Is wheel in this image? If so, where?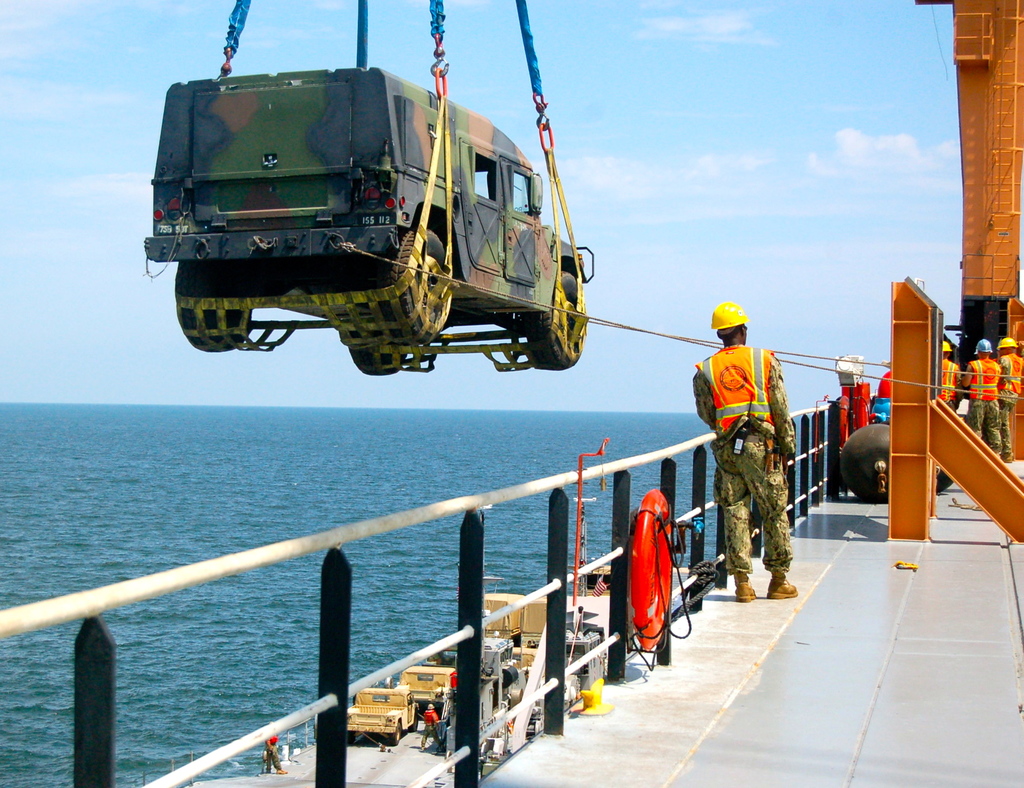
Yes, at rect(342, 732, 353, 745).
